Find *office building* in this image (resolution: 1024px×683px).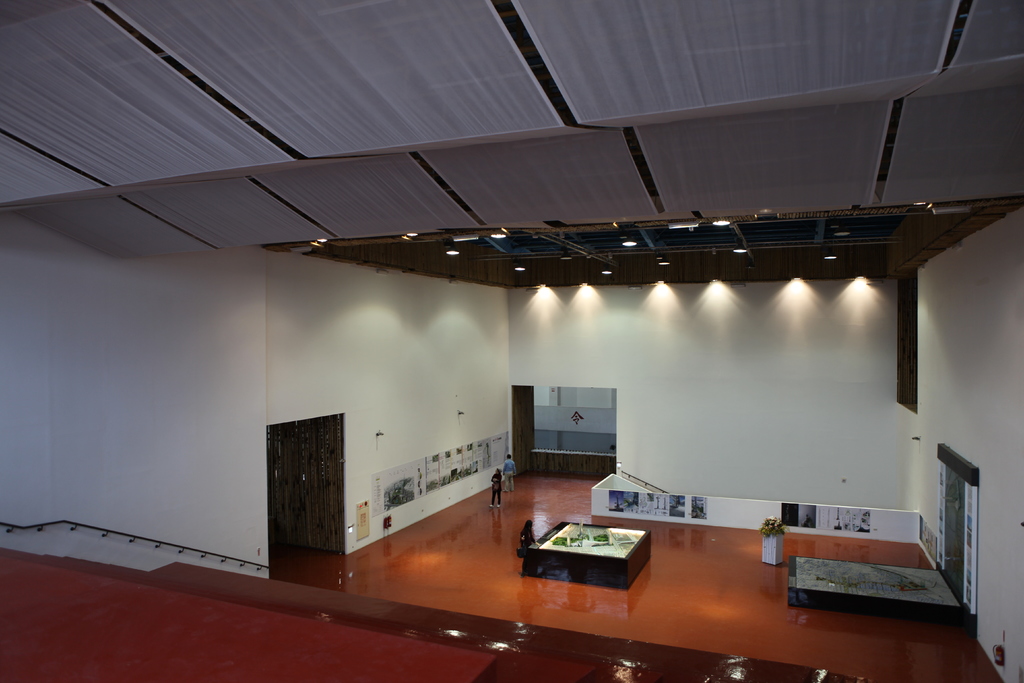
pyautogui.locateOnScreen(116, 45, 969, 679).
